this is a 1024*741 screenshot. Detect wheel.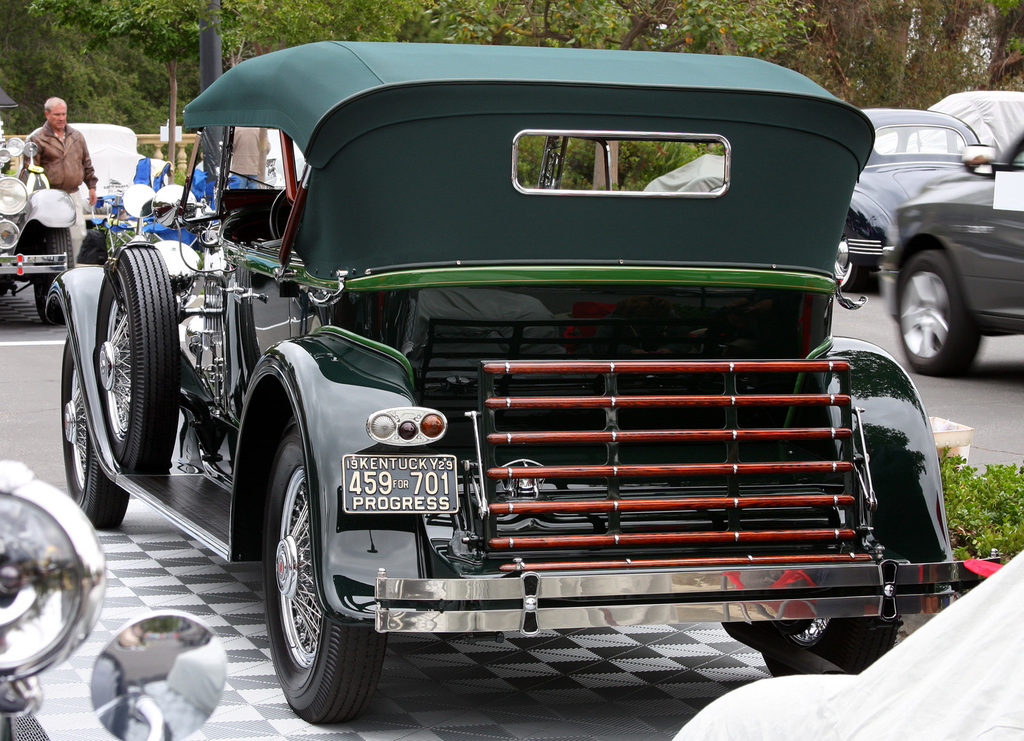
[97,232,183,478].
